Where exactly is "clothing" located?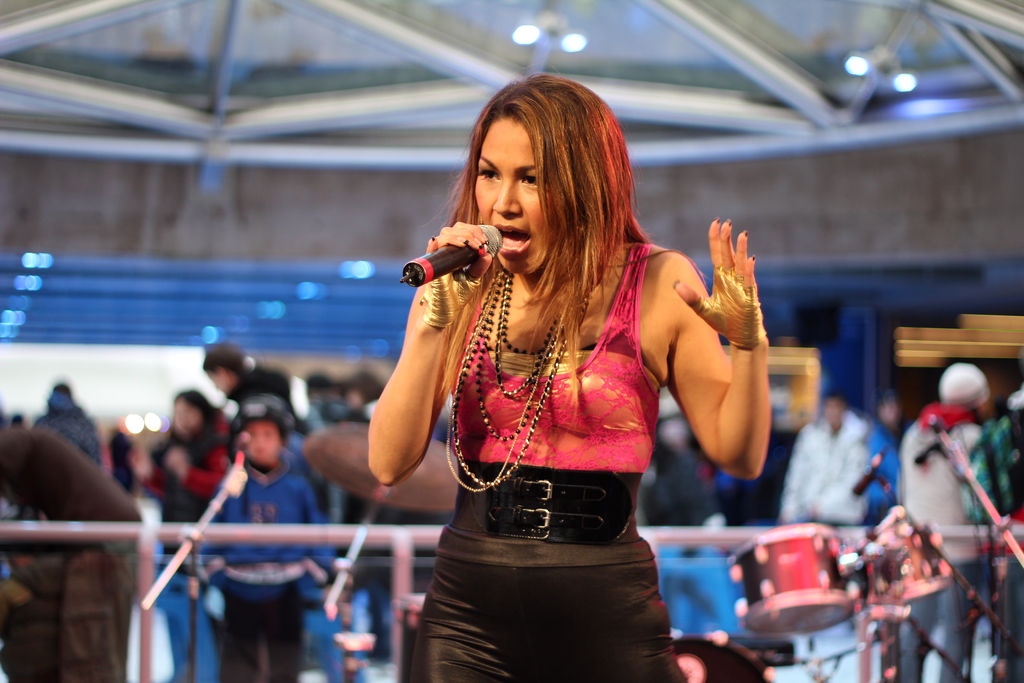
Its bounding box is select_region(982, 408, 1023, 682).
